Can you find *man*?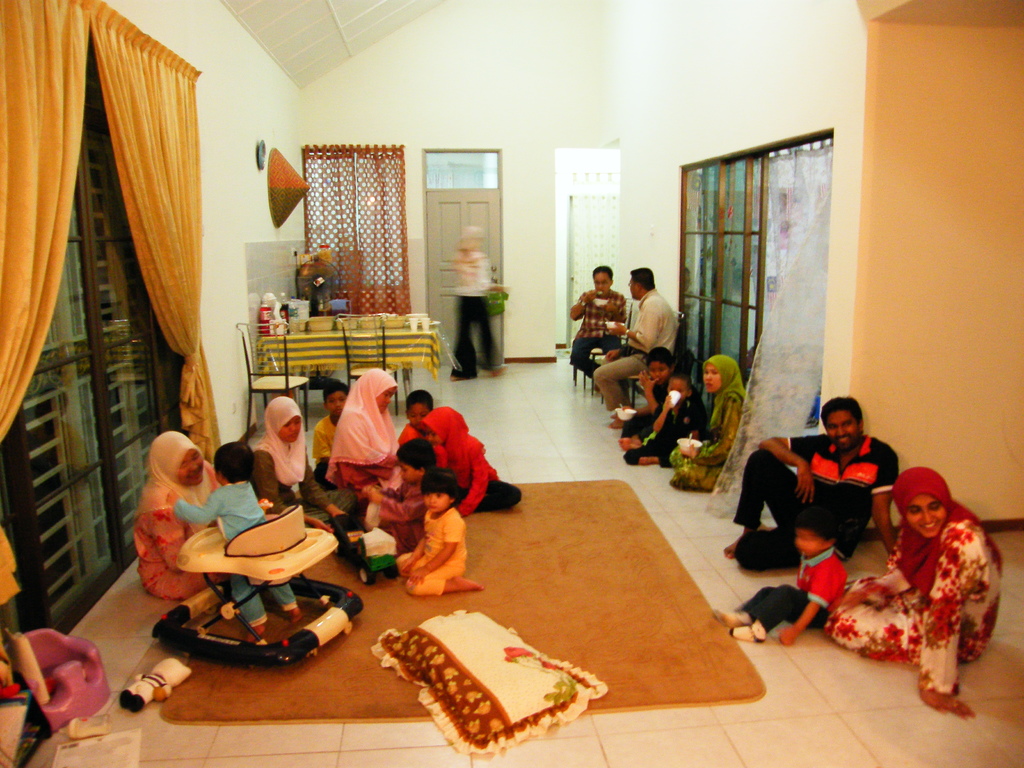
Yes, bounding box: pyautogui.locateOnScreen(761, 413, 908, 577).
